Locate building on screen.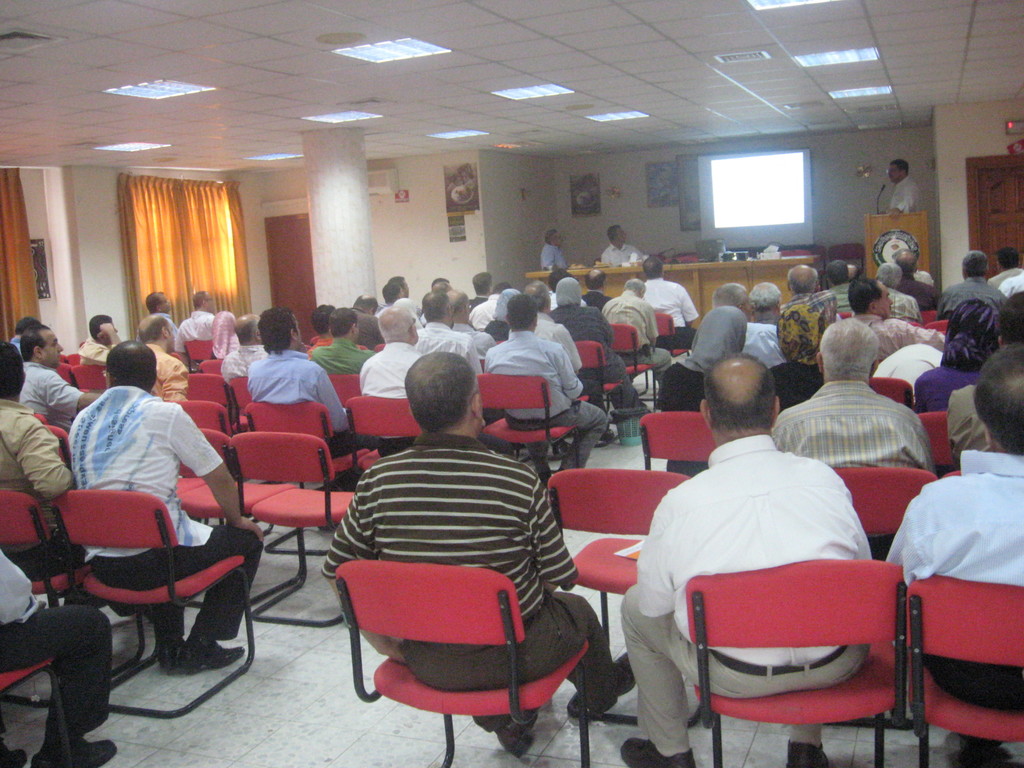
On screen at bbox(0, 0, 1023, 767).
